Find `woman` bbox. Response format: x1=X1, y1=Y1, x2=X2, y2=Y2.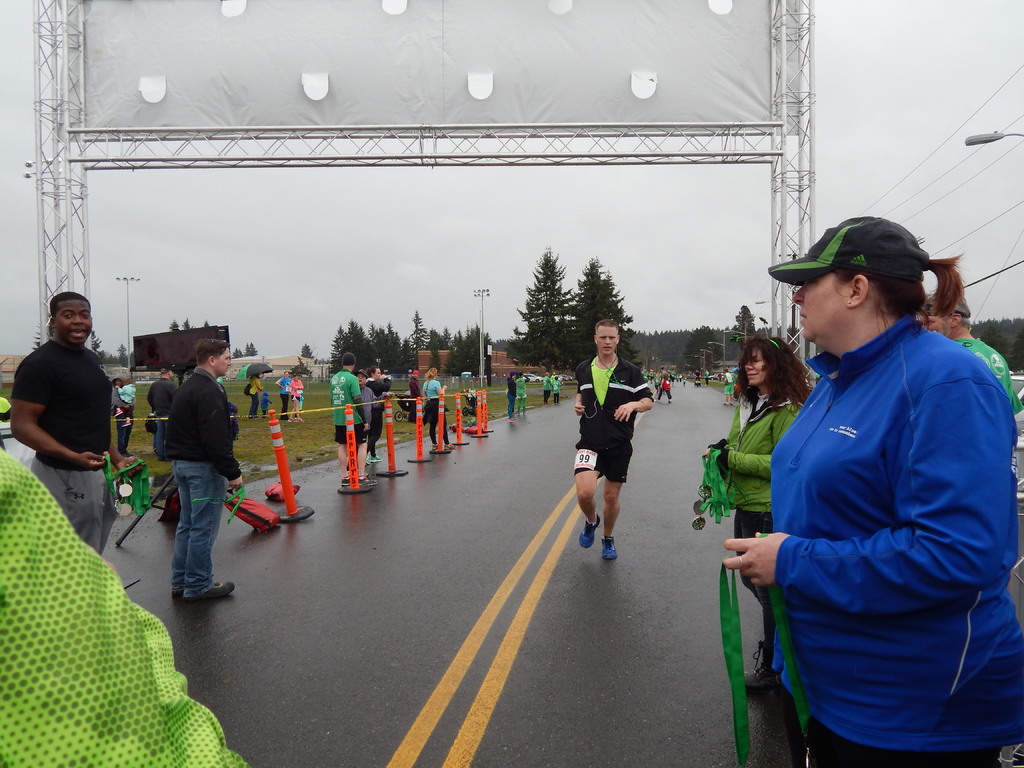
x1=275, y1=371, x2=289, y2=424.
